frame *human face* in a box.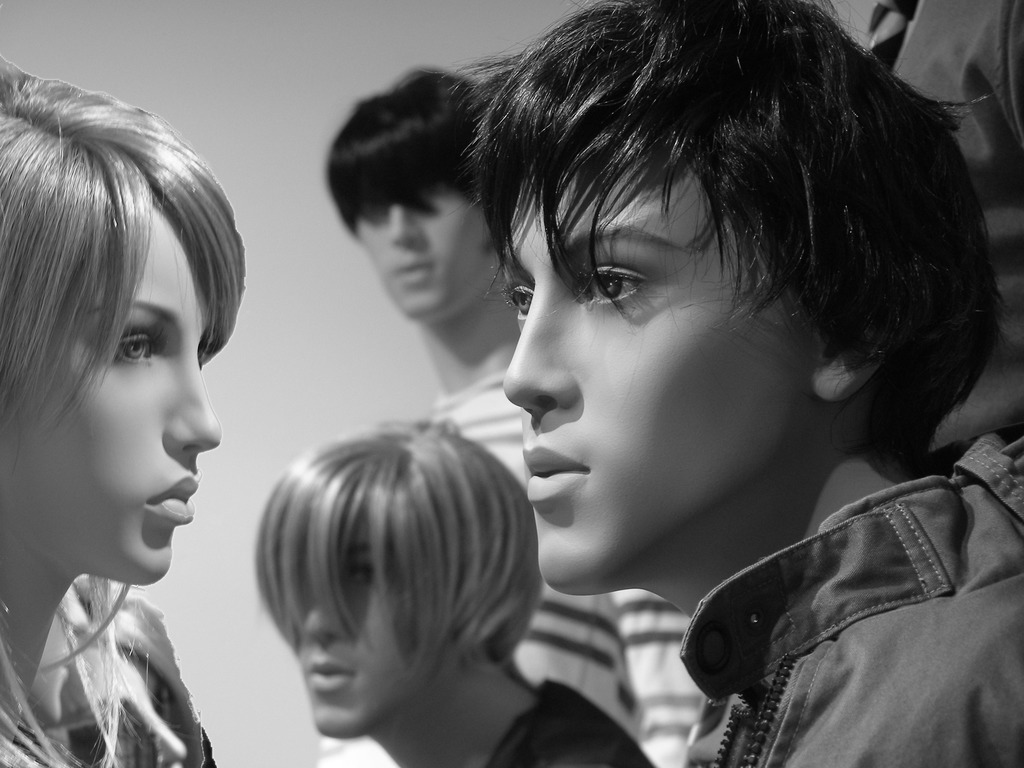
<box>358,182,495,323</box>.
